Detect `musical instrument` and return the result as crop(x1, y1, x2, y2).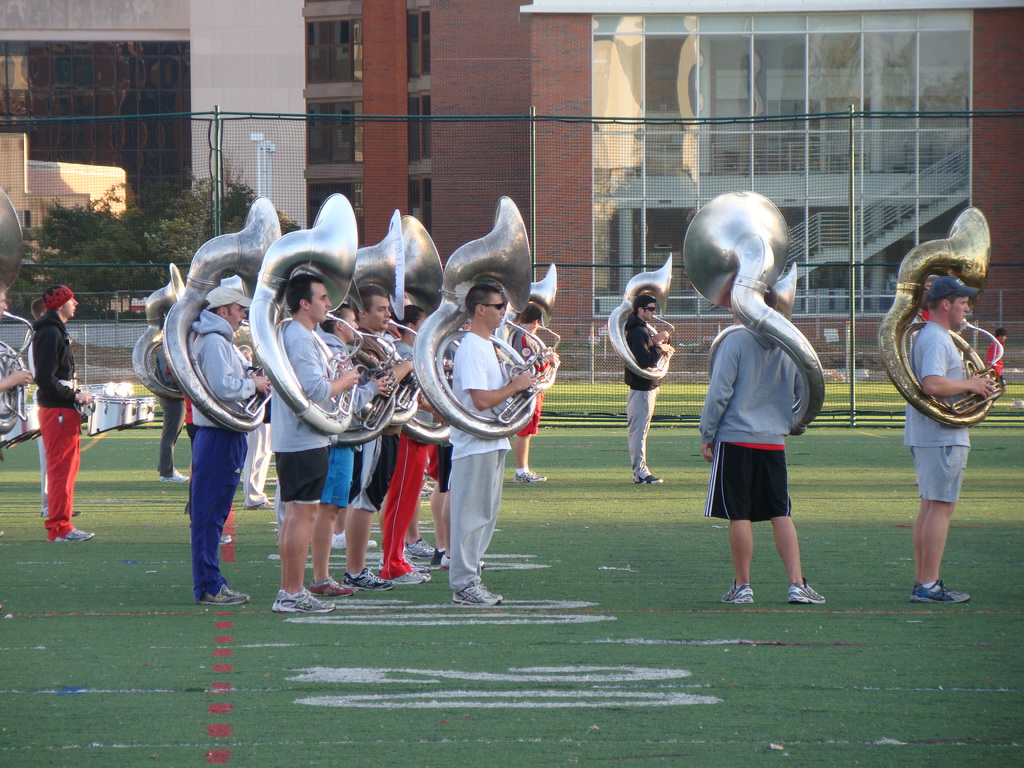
crop(81, 397, 142, 445).
